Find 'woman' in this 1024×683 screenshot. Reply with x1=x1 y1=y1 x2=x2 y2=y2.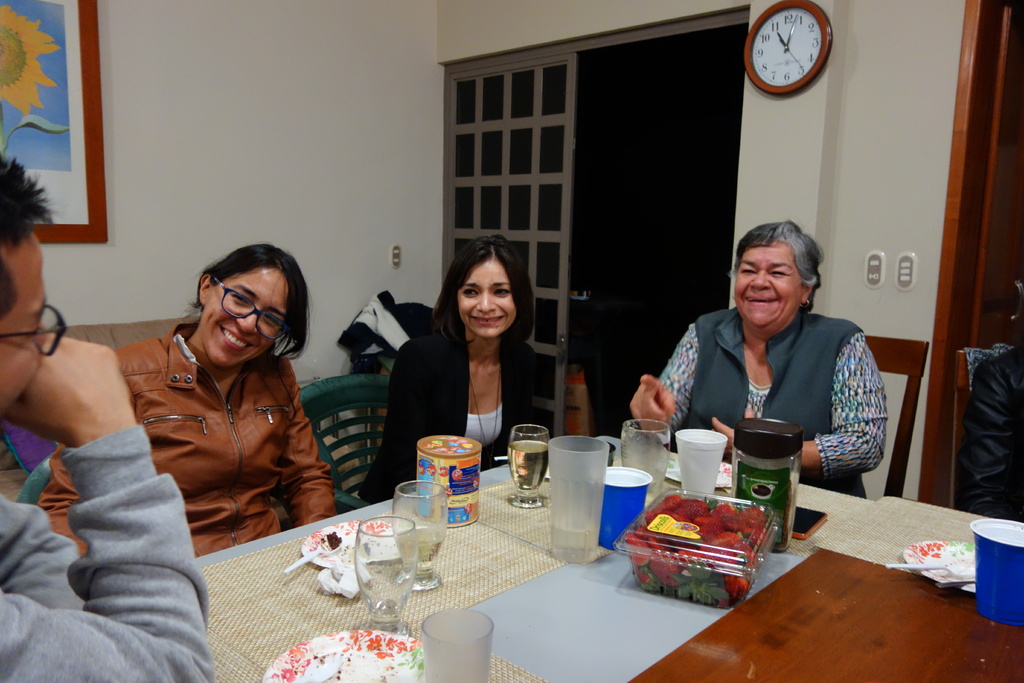
x1=394 y1=230 x2=561 y2=495.
